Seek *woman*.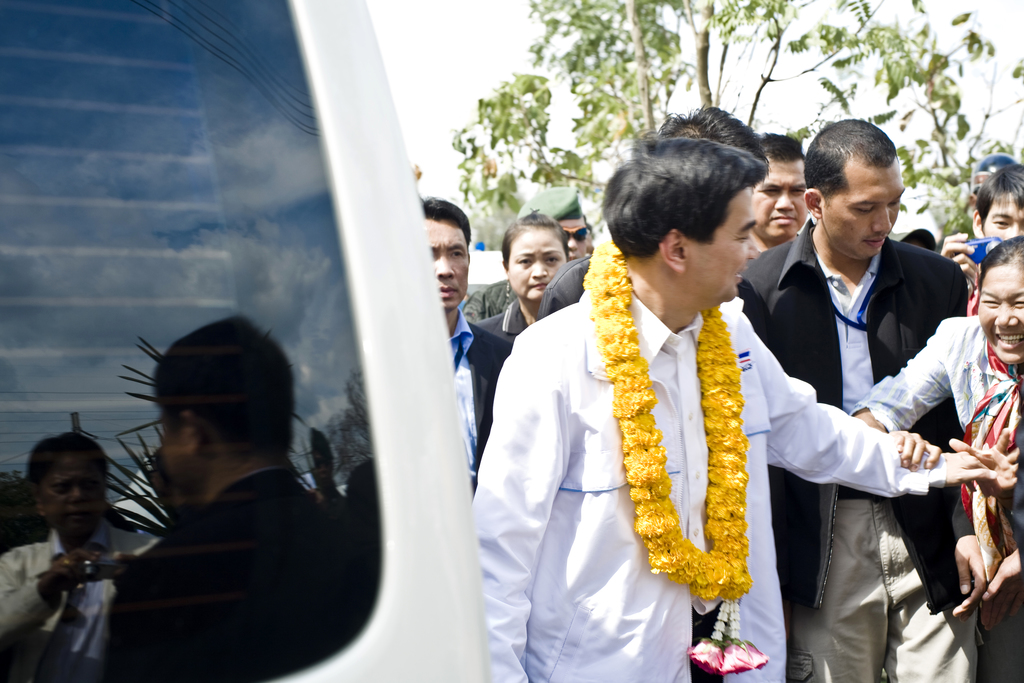
select_region(474, 211, 568, 336).
